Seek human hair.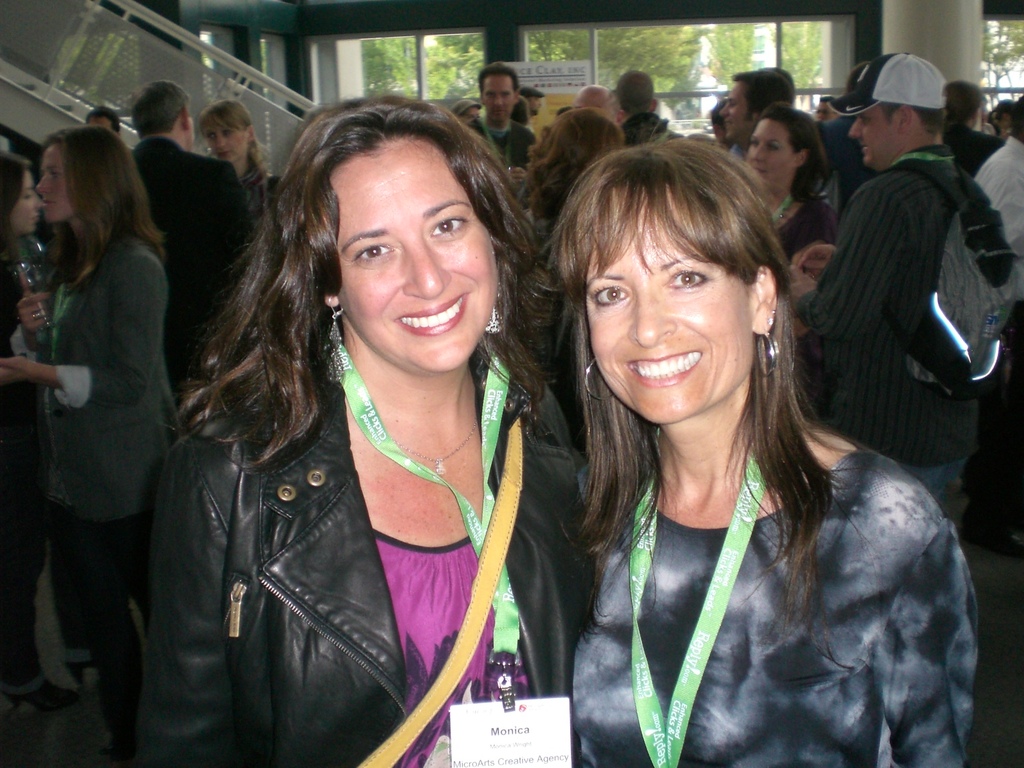
bbox=[476, 64, 518, 93].
